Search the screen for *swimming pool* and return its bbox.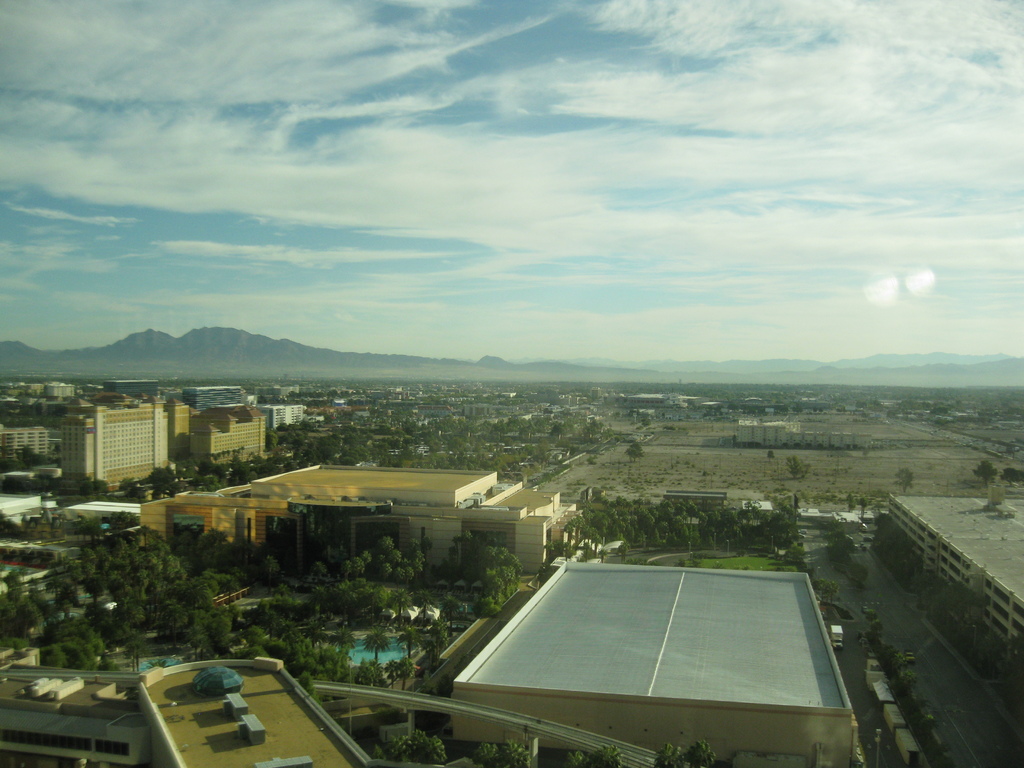
Found: <box>138,657,173,671</box>.
